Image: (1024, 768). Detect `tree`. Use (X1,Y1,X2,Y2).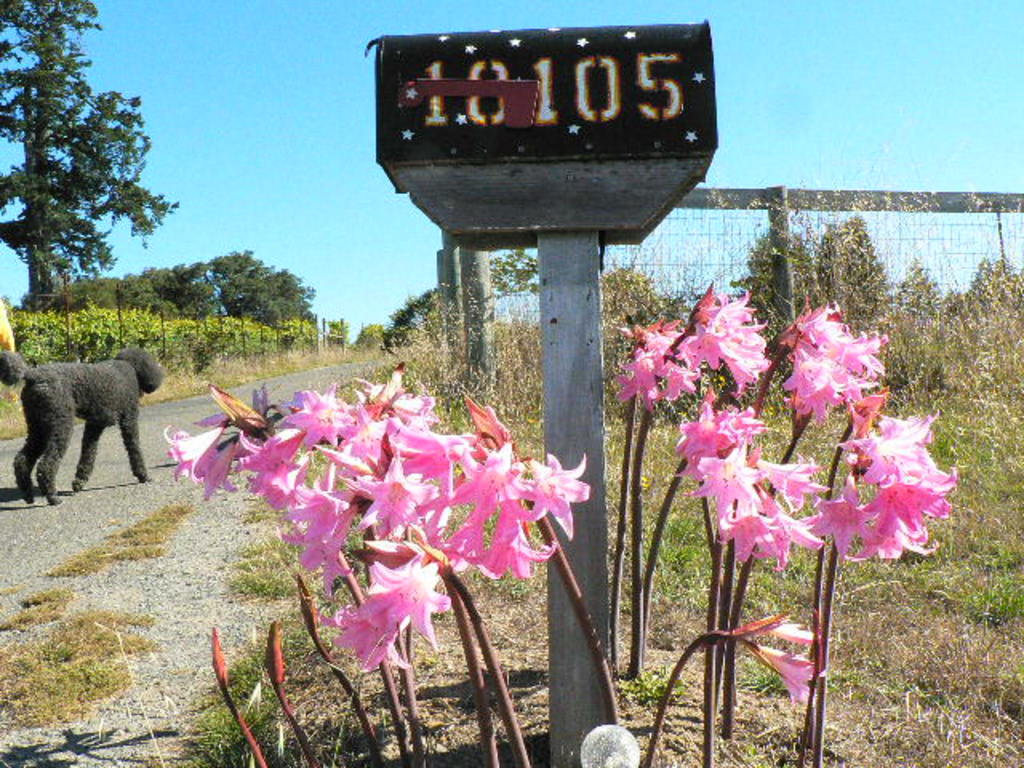
(381,285,443,354).
